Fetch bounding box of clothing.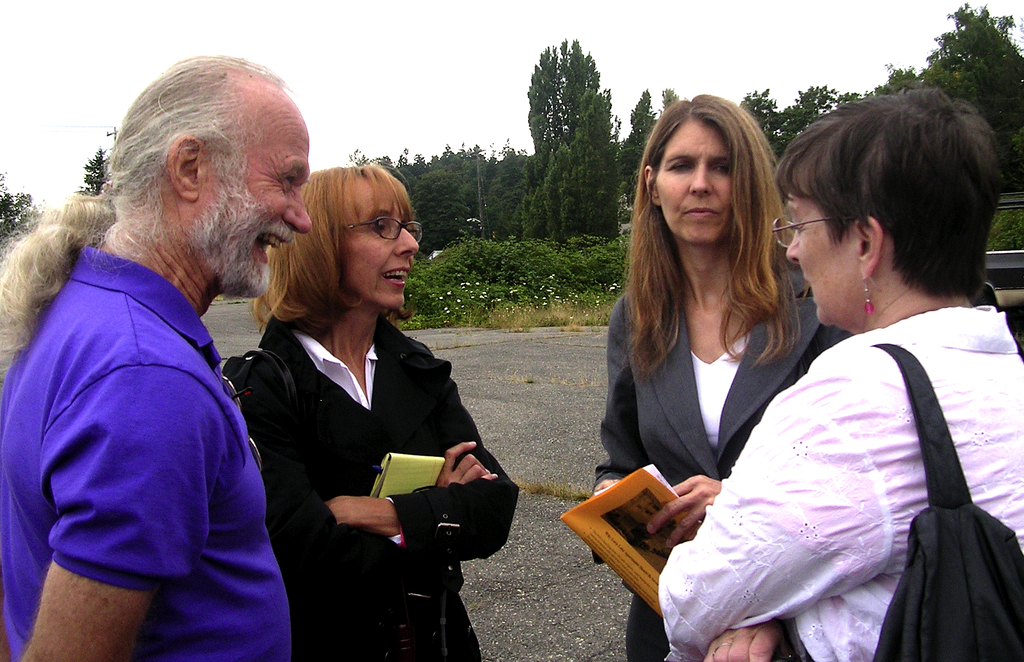
Bbox: box=[781, 180, 861, 326].
